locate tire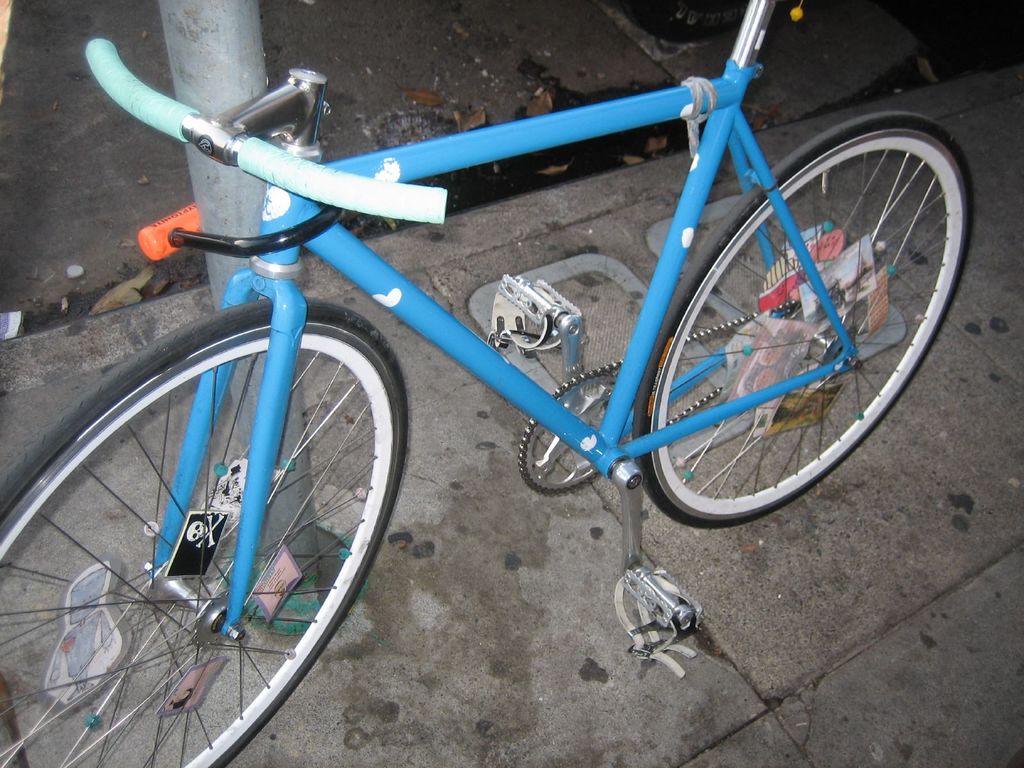
select_region(0, 298, 409, 767)
